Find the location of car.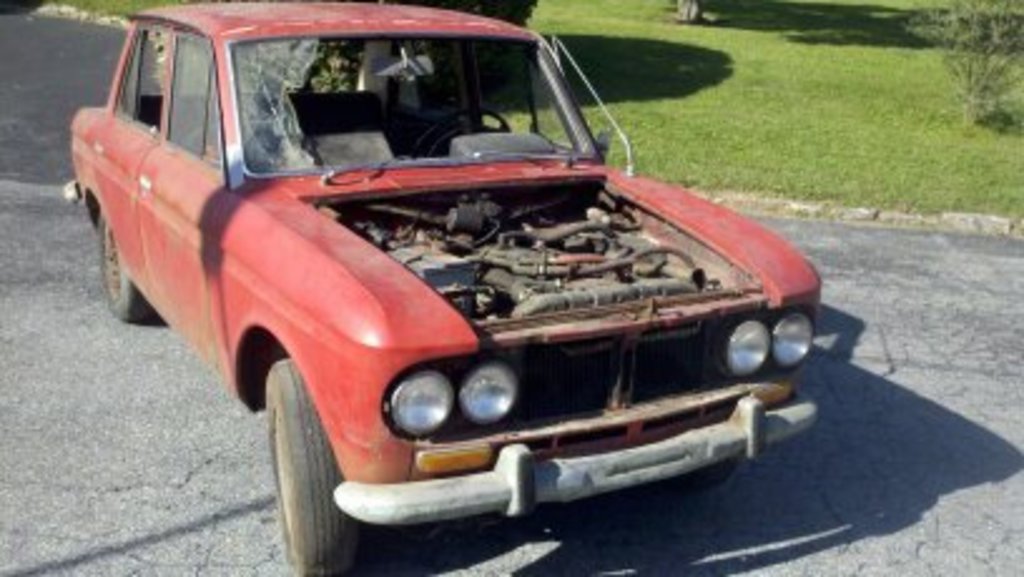
Location: box=[70, 28, 861, 544].
